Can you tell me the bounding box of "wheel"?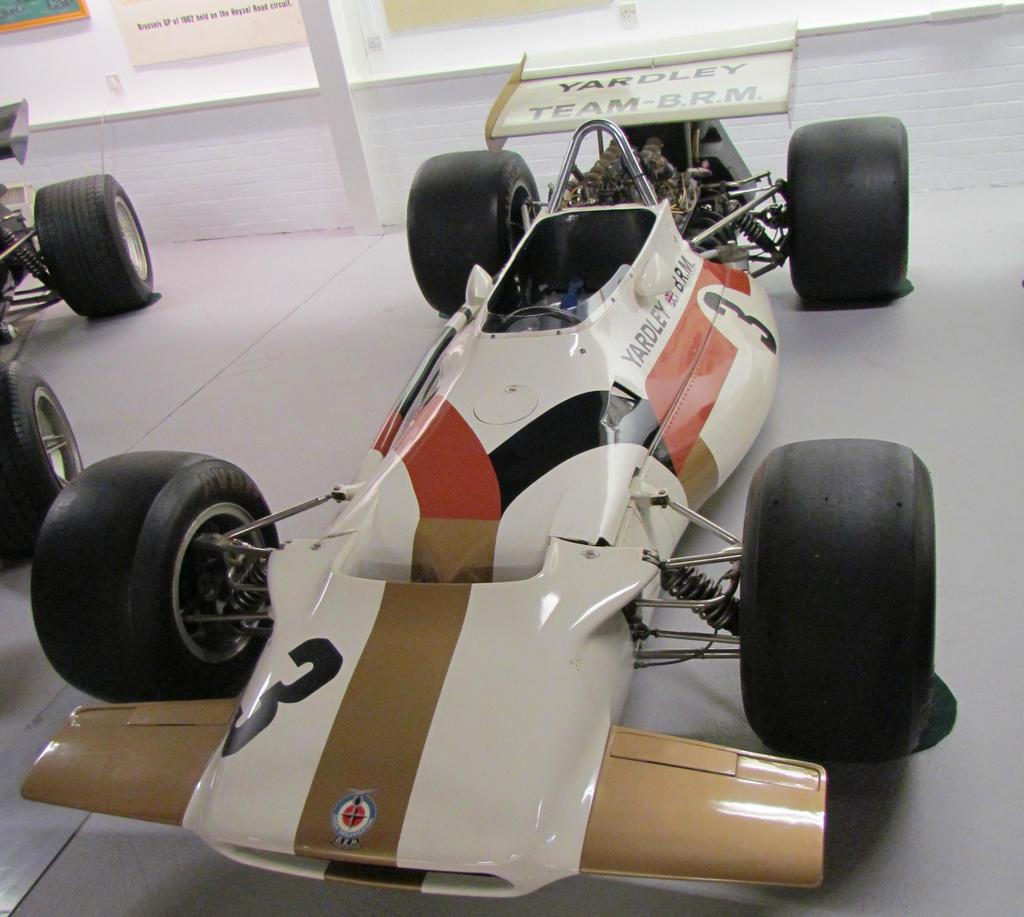
Rect(738, 434, 936, 772).
